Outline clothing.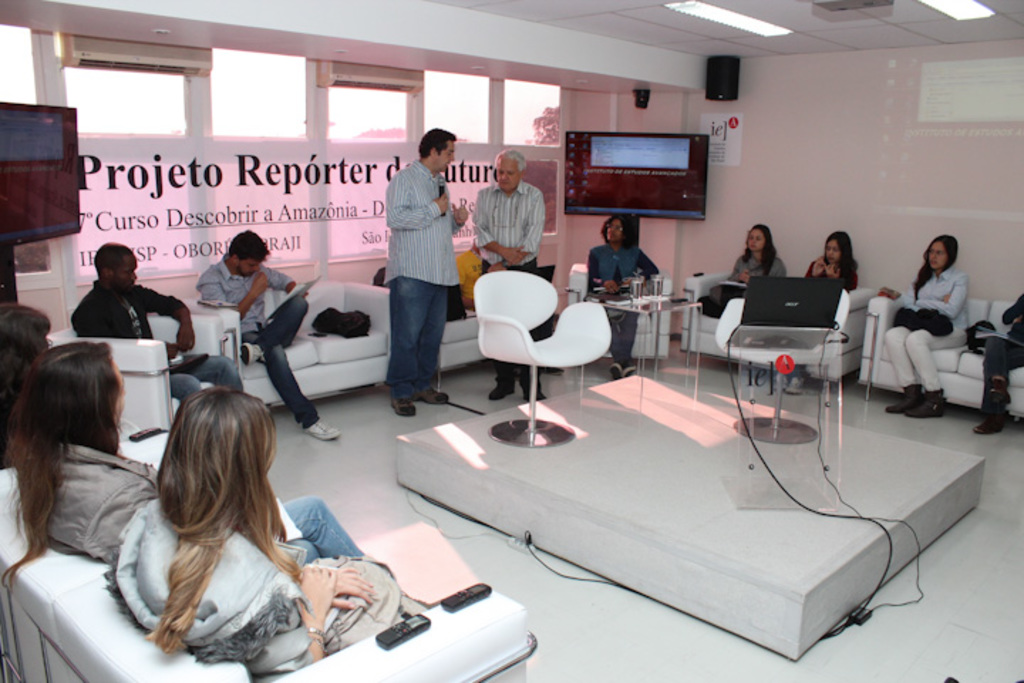
Outline: (x1=110, y1=485, x2=428, y2=682).
